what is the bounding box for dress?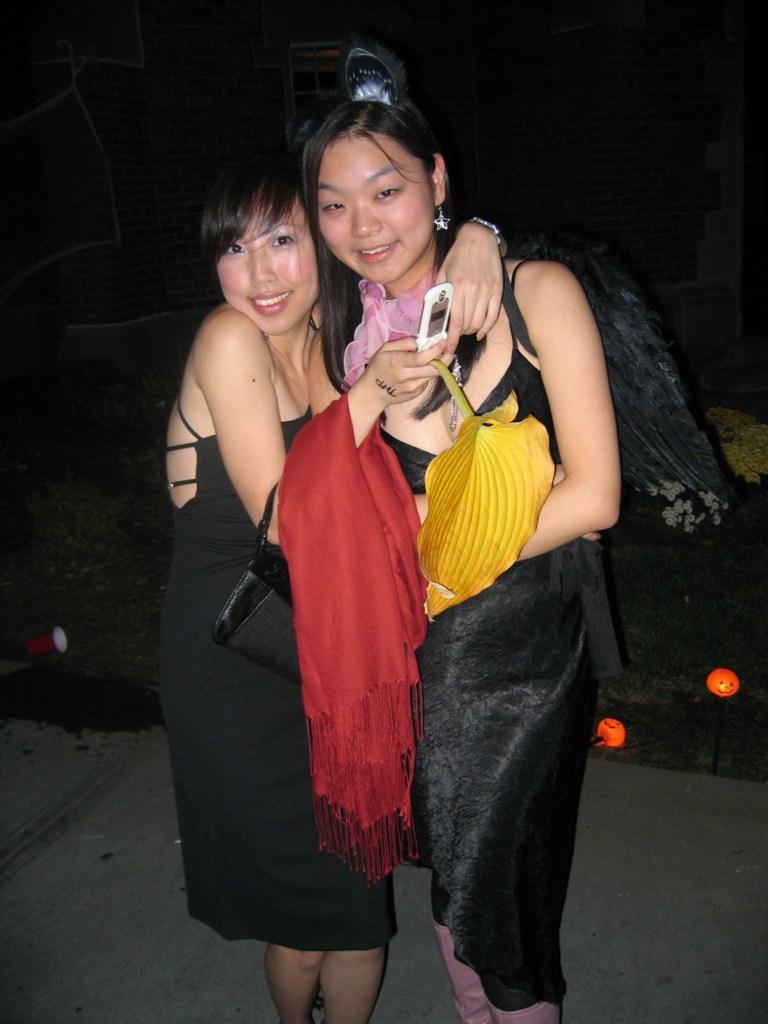
Rect(401, 266, 605, 1016).
